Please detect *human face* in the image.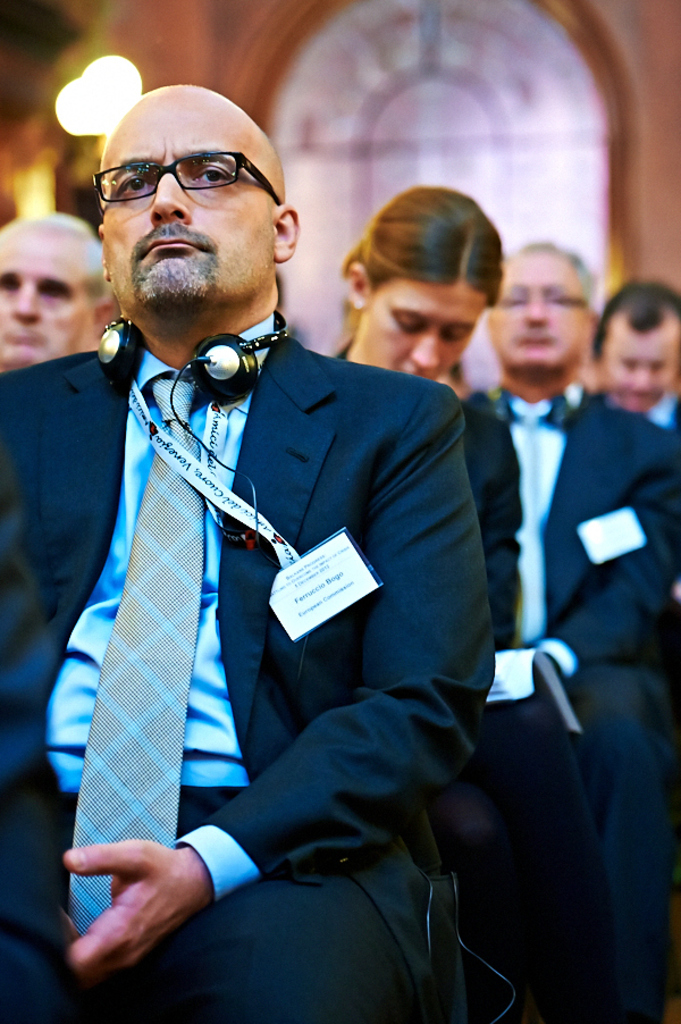
<box>490,249,578,381</box>.
